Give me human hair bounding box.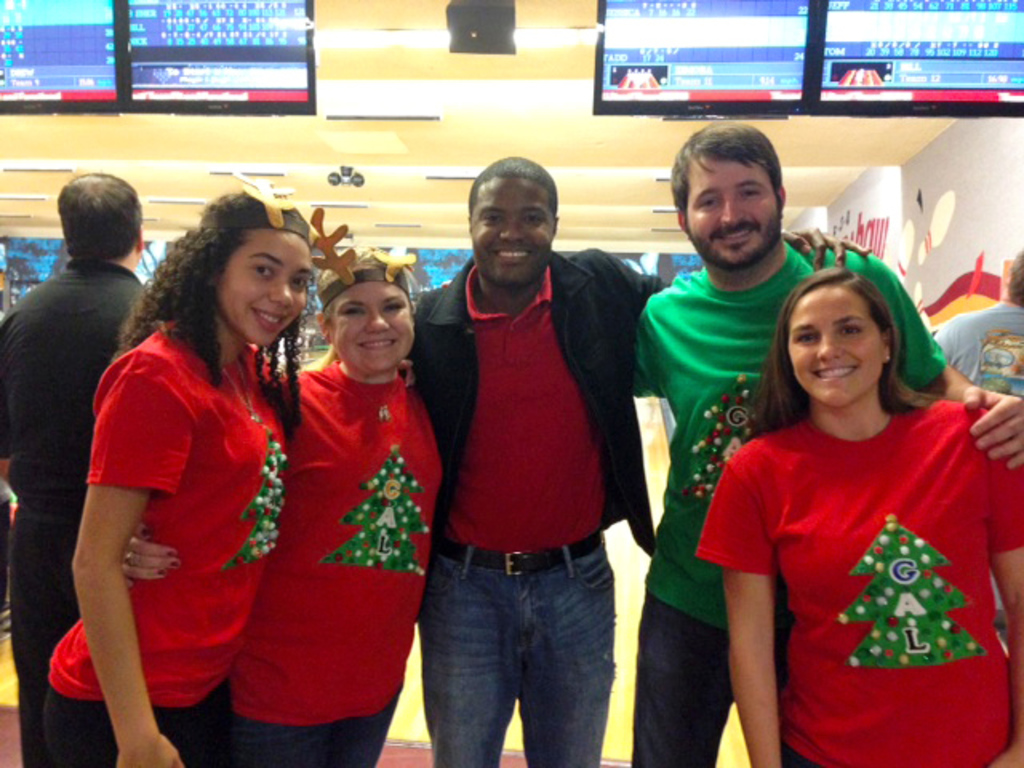
Rect(466, 152, 558, 237).
